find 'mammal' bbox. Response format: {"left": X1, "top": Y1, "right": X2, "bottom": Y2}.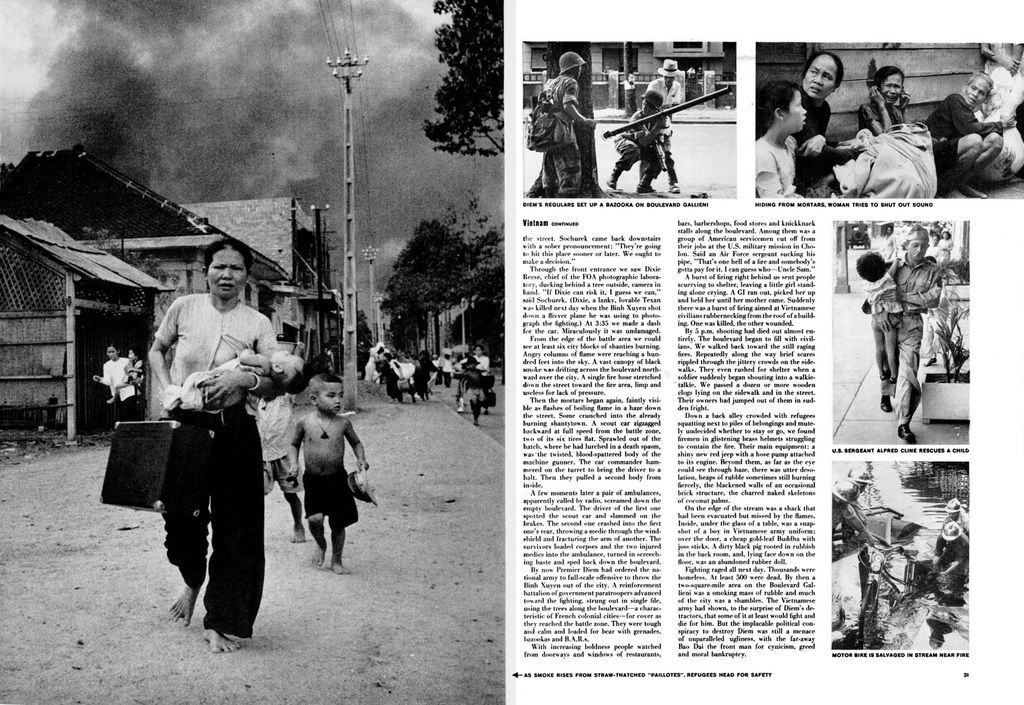
{"left": 938, "top": 525, "right": 967, "bottom": 594}.
